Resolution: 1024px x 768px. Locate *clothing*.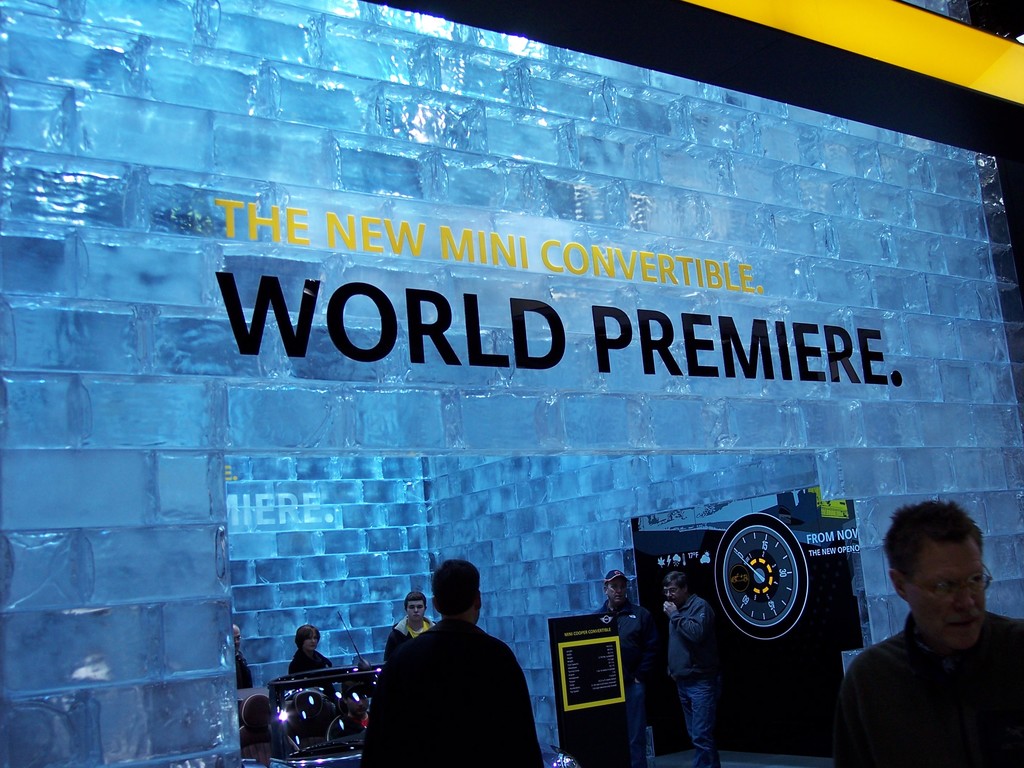
region(358, 620, 546, 767).
